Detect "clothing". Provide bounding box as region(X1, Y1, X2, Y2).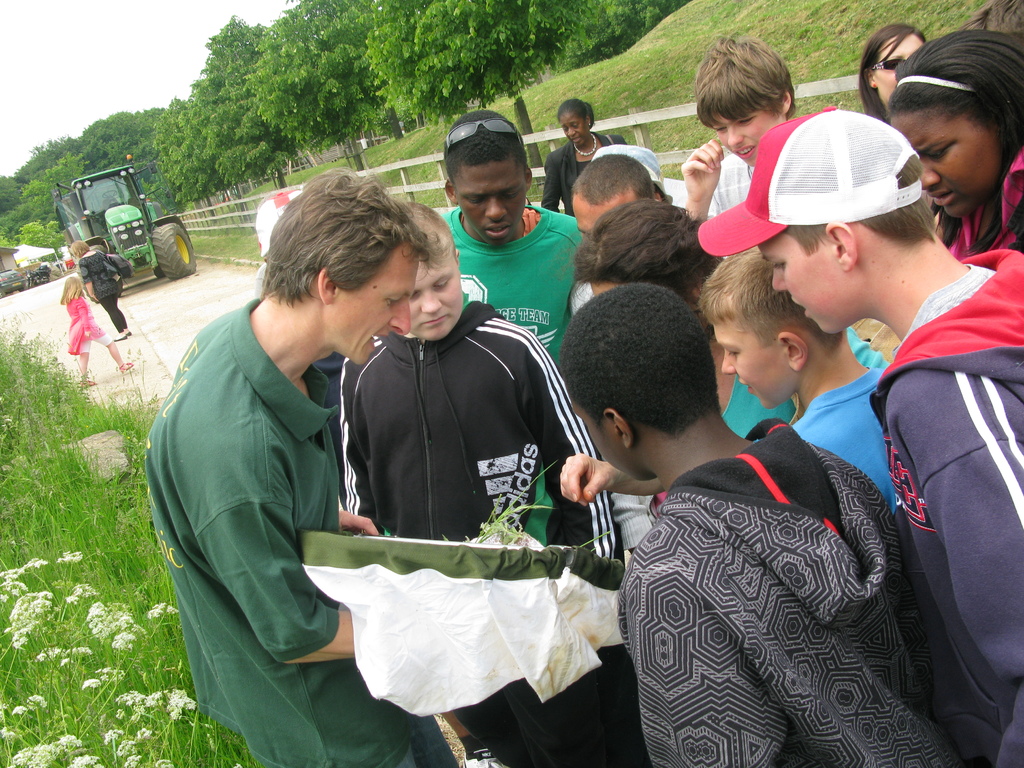
region(343, 303, 622, 767).
